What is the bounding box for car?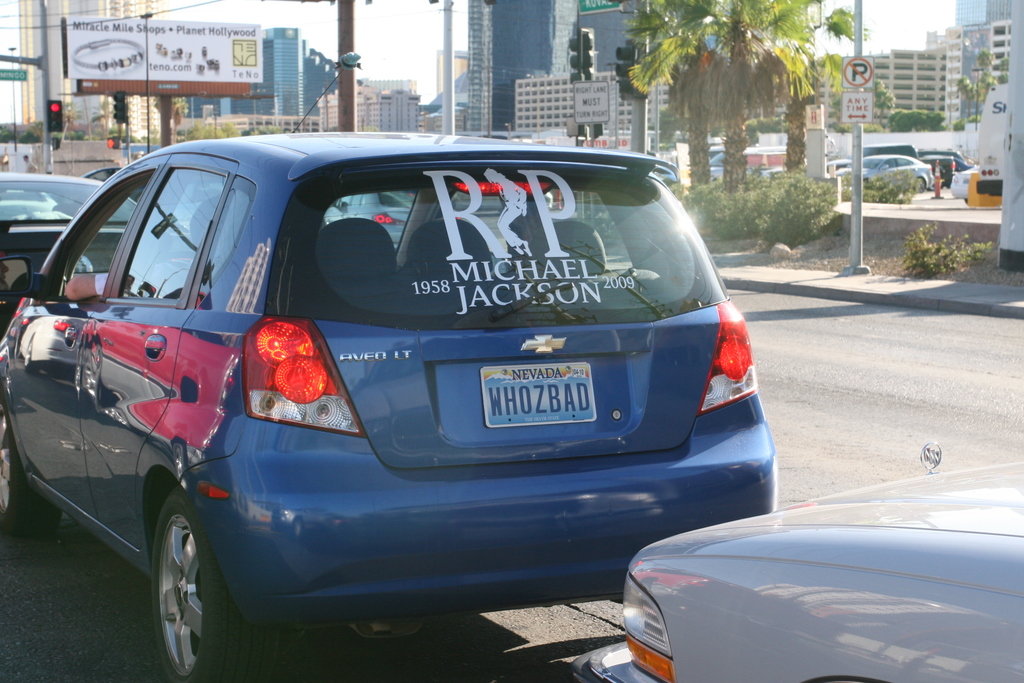
bbox=(708, 148, 786, 183).
